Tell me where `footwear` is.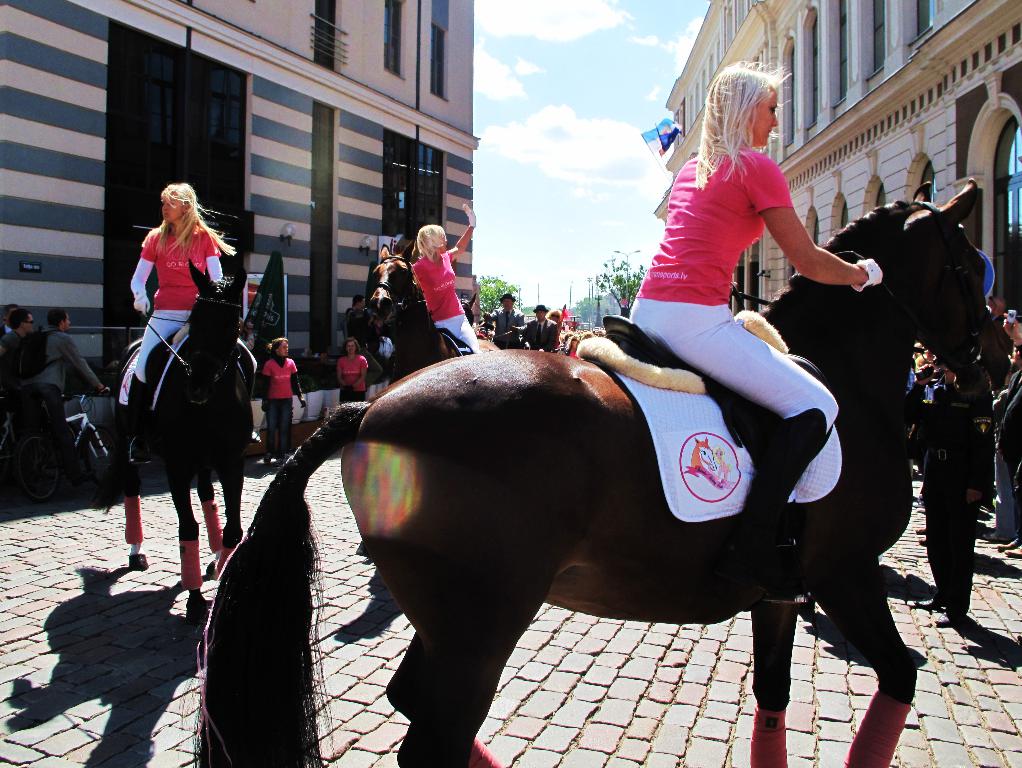
`footwear` is at [x1=996, y1=540, x2=1014, y2=551].
